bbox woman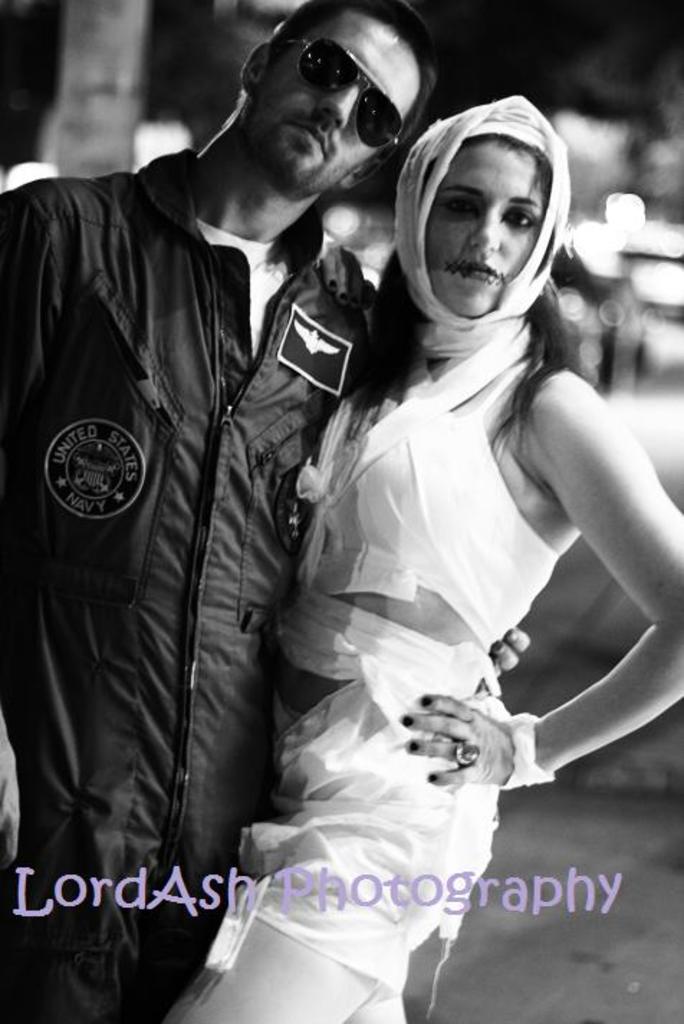
139 92 683 1023
